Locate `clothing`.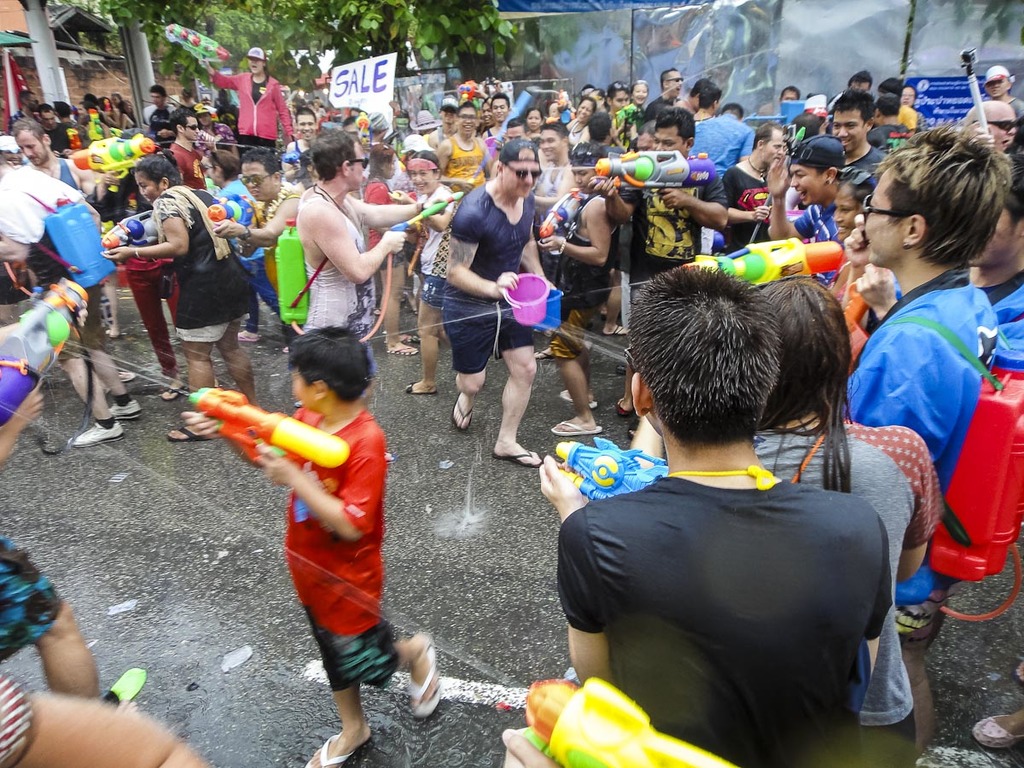
Bounding box: pyautogui.locateOnScreen(410, 178, 454, 271).
